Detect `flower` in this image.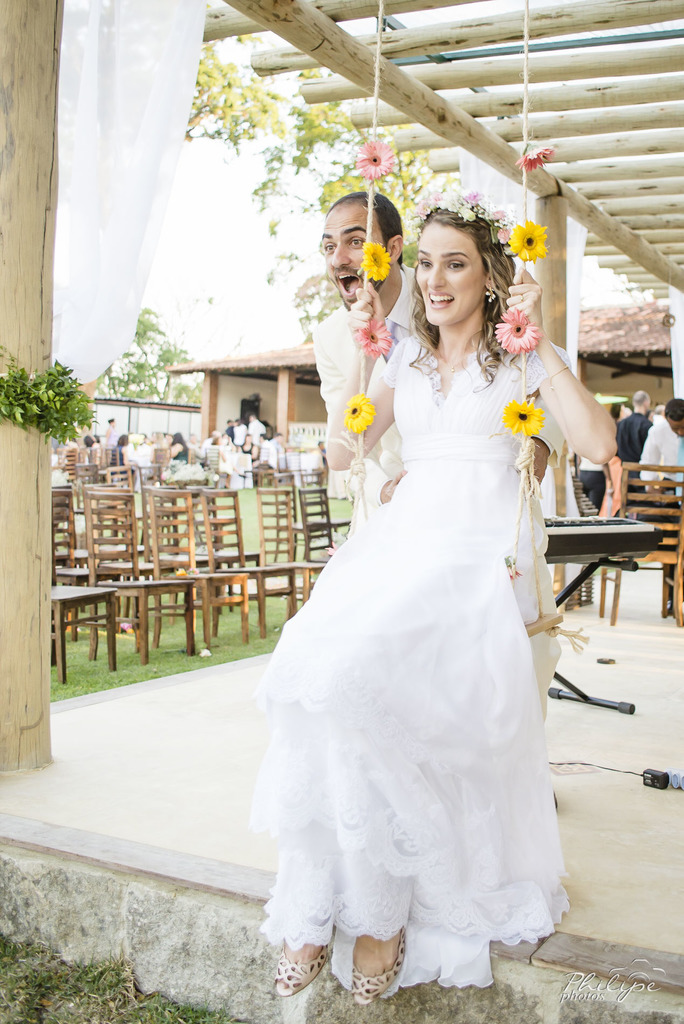
Detection: x1=356, y1=316, x2=395, y2=361.
